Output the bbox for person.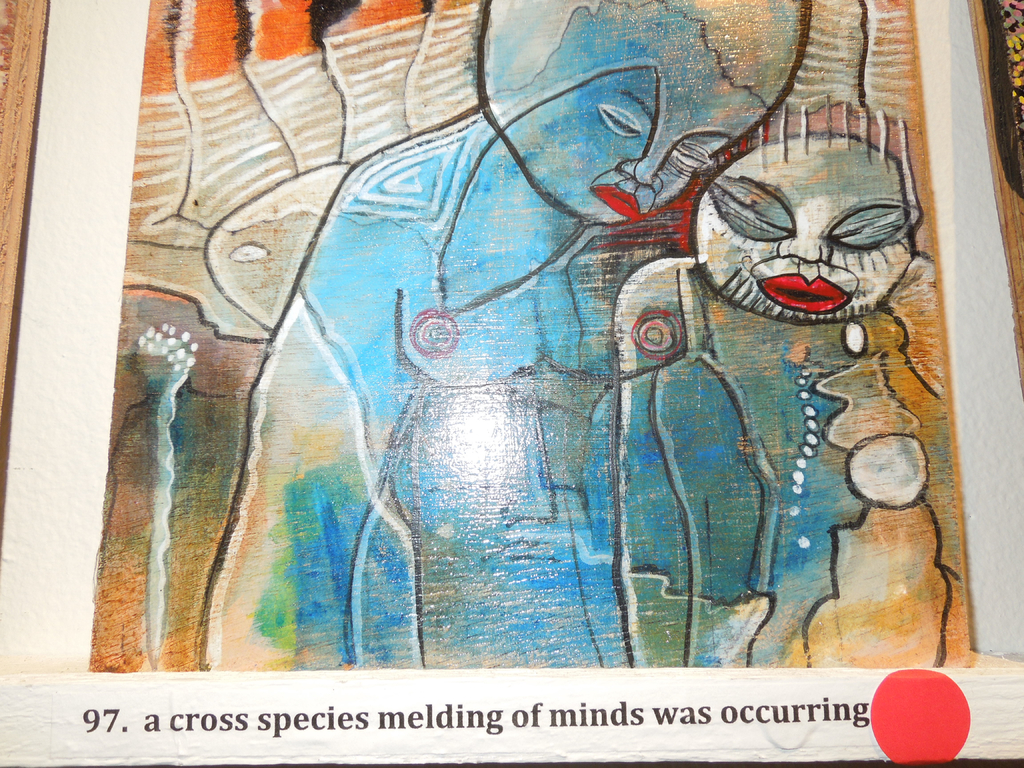
(x1=195, y1=0, x2=815, y2=668).
